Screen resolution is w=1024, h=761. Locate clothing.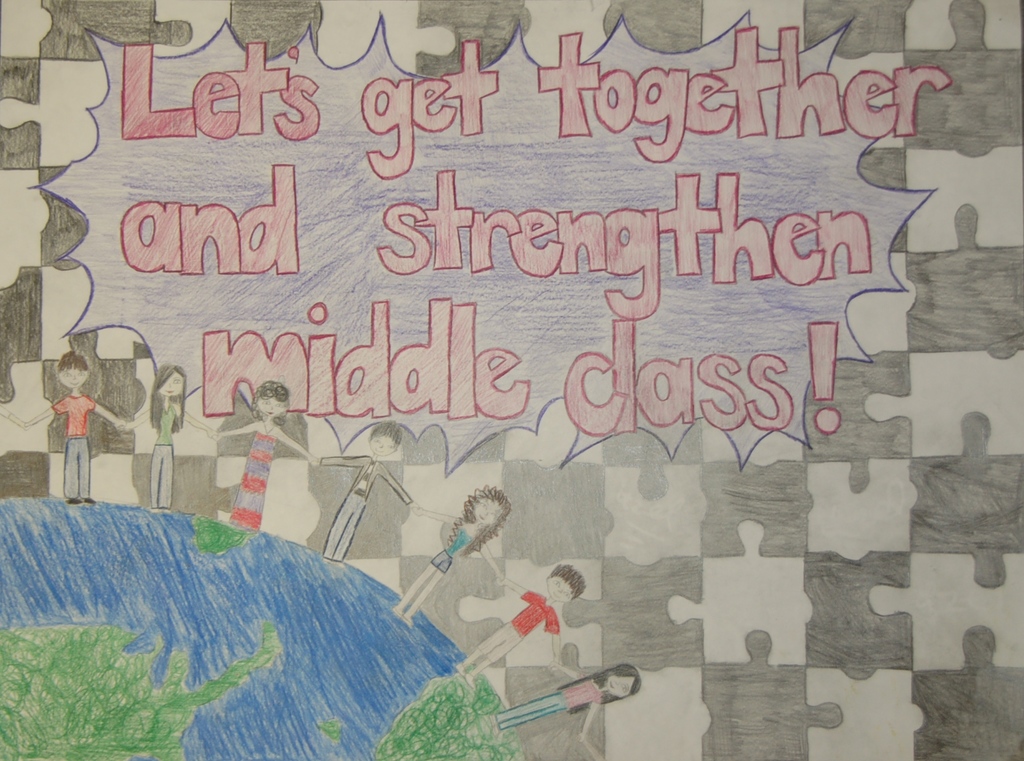
496:672:604:731.
